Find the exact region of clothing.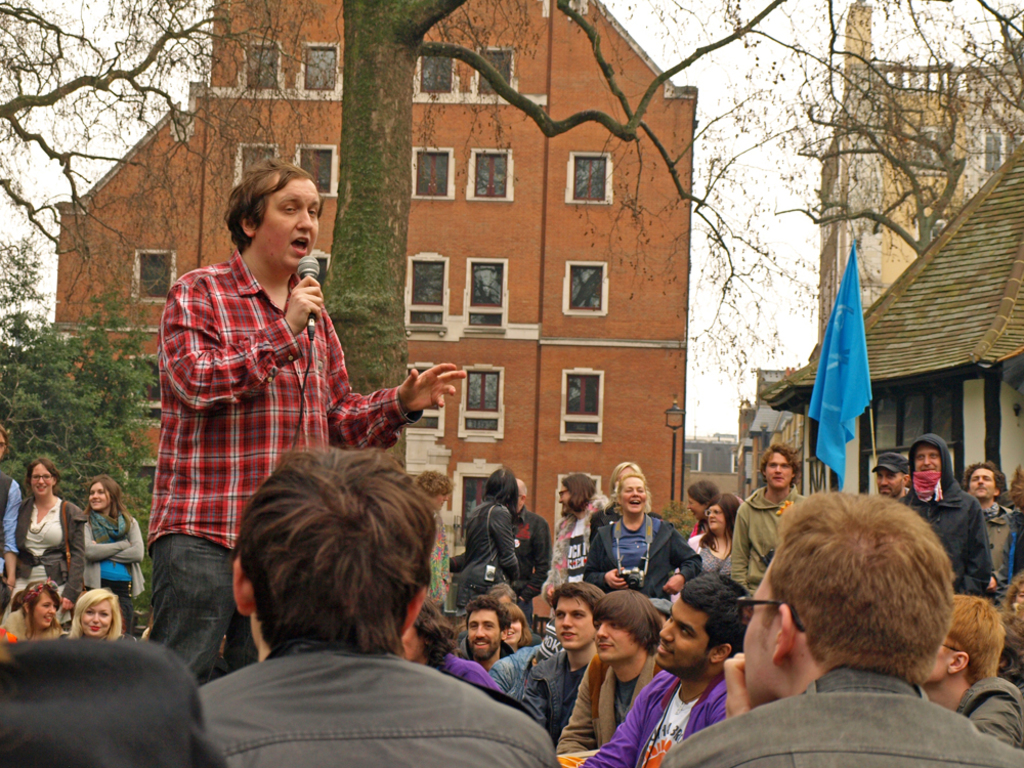
Exact region: bbox=(549, 504, 607, 581).
